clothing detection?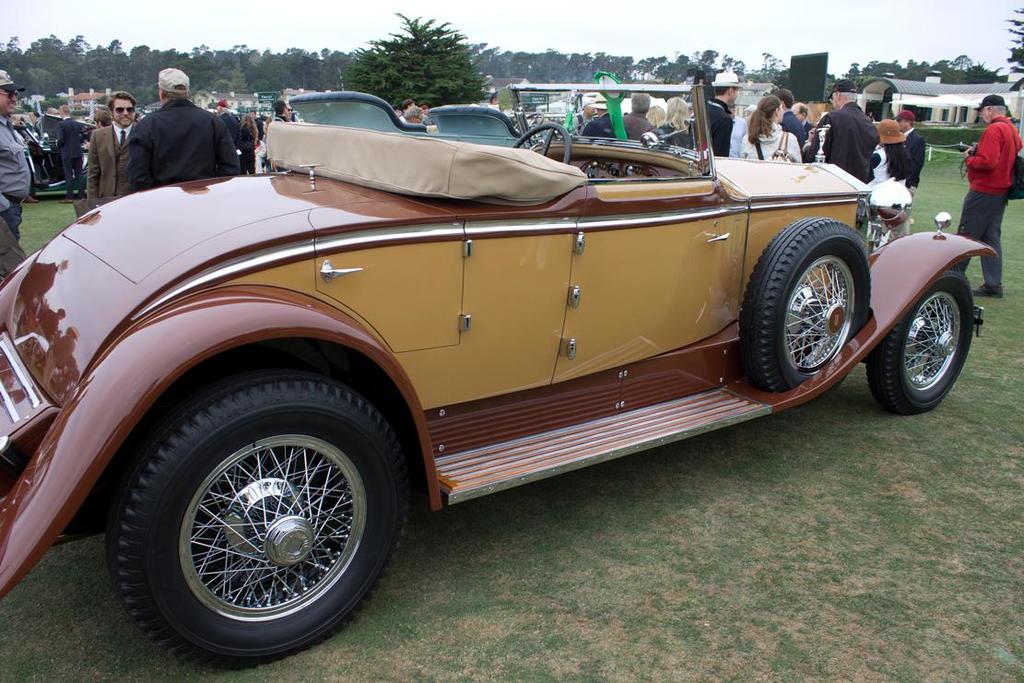
[88, 120, 134, 200]
